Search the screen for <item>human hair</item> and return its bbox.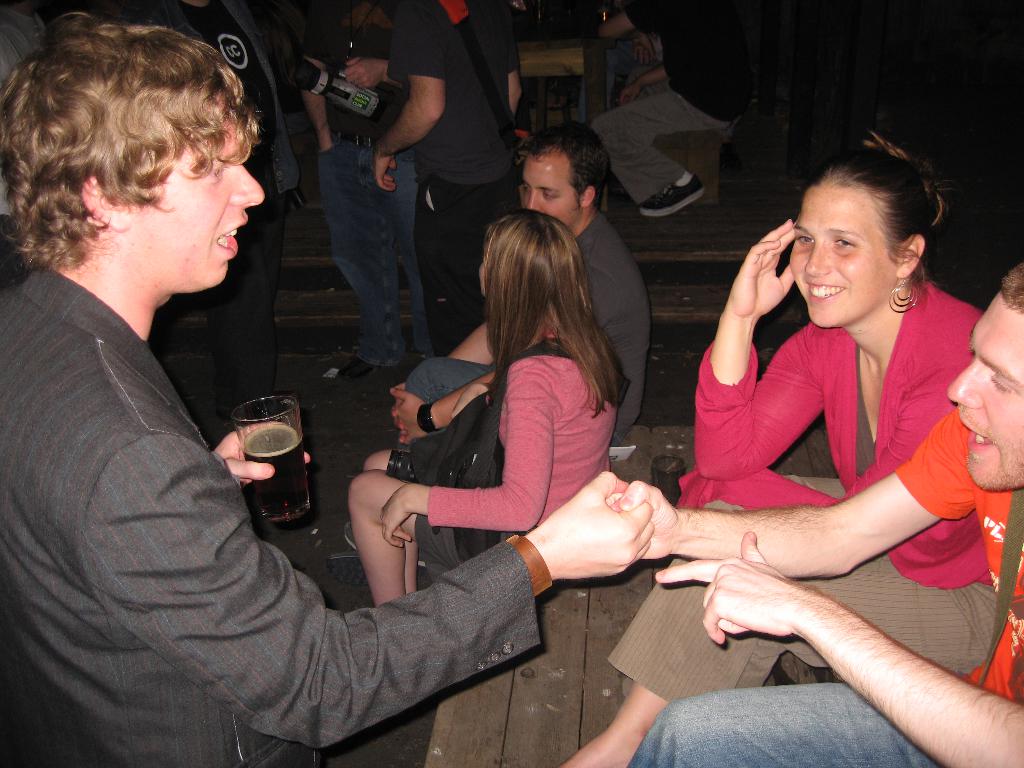
Found: BBox(790, 127, 947, 273).
